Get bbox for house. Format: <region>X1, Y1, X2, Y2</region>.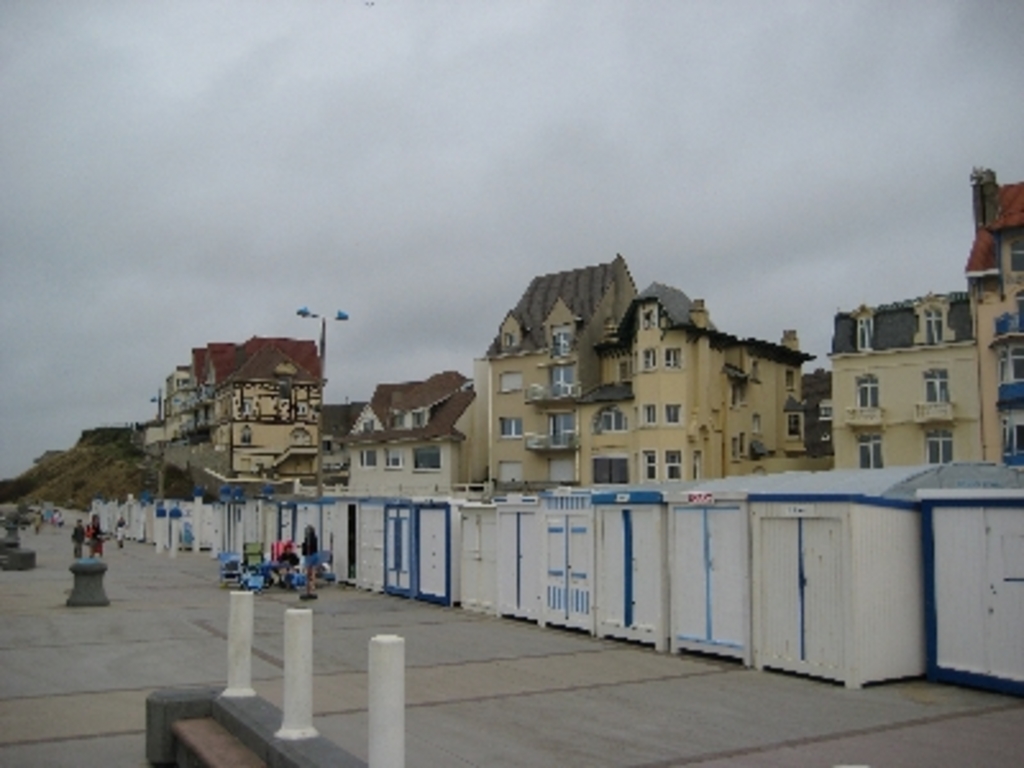
<region>325, 433, 348, 494</region>.
